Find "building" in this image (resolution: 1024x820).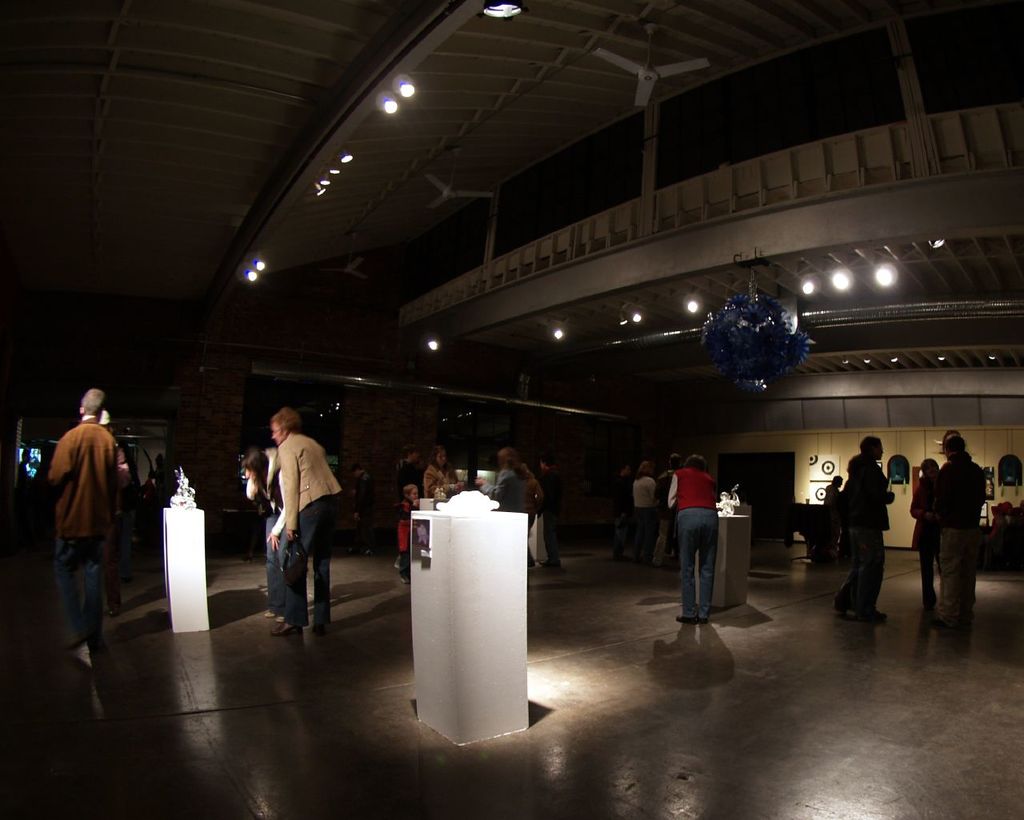
locate(181, 0, 1023, 571).
